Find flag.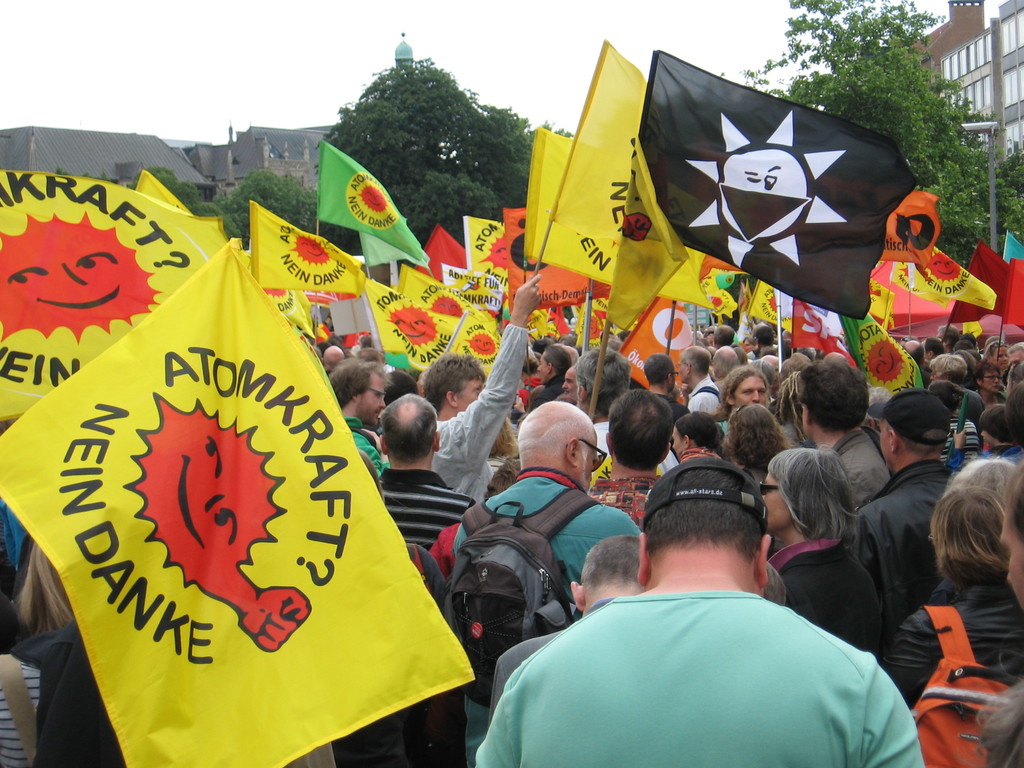
{"x1": 0, "y1": 244, "x2": 475, "y2": 767}.
